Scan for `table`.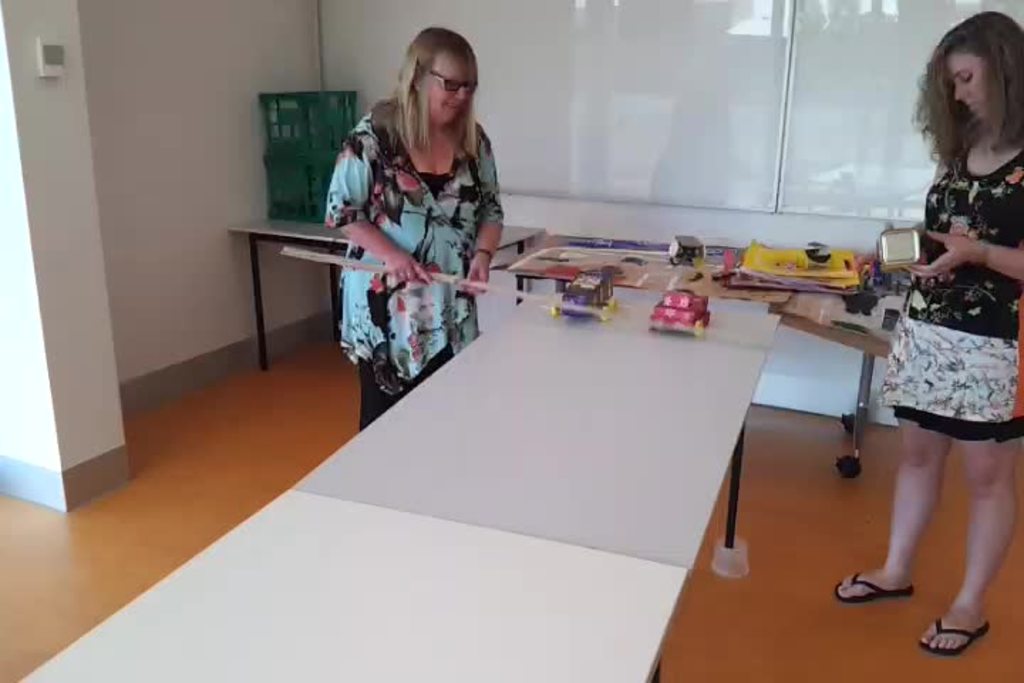
Scan result: locate(23, 484, 657, 682).
